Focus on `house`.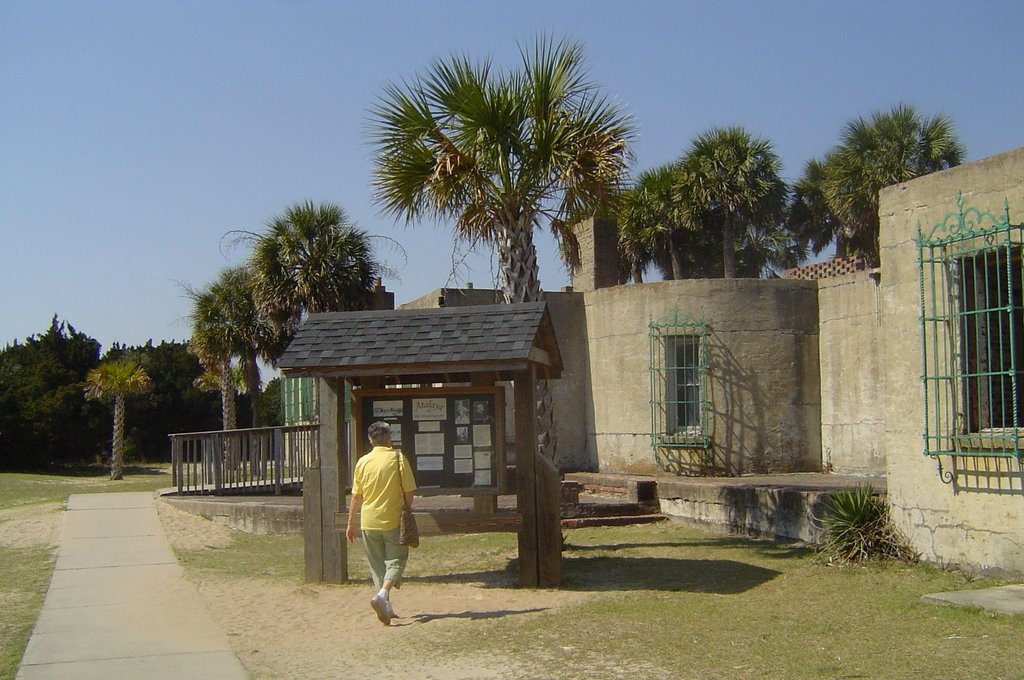
Focused at [x1=399, y1=211, x2=1023, y2=569].
